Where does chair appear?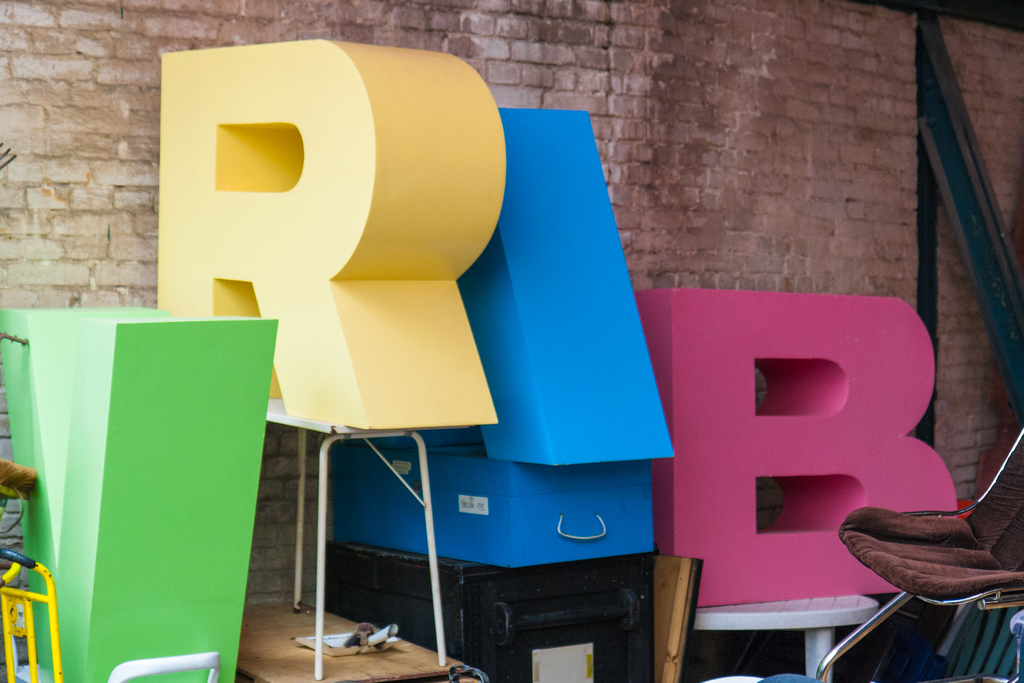
Appears at 815:429:1023:682.
